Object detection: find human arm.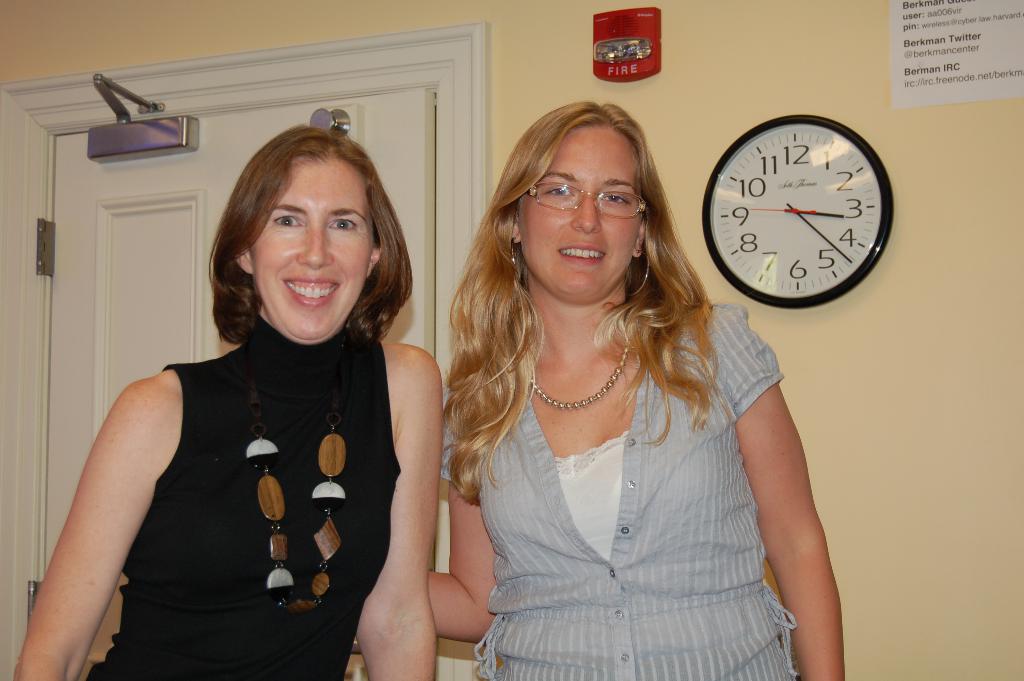
locate(371, 339, 446, 680).
